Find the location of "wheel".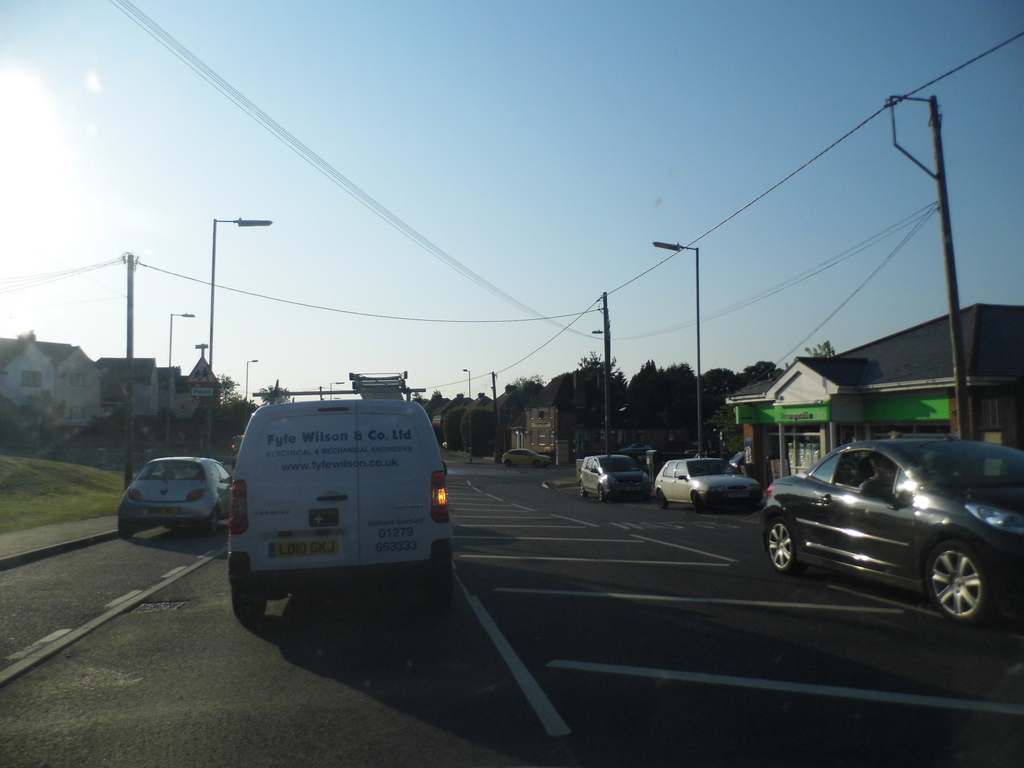
Location: bbox=(580, 479, 589, 501).
